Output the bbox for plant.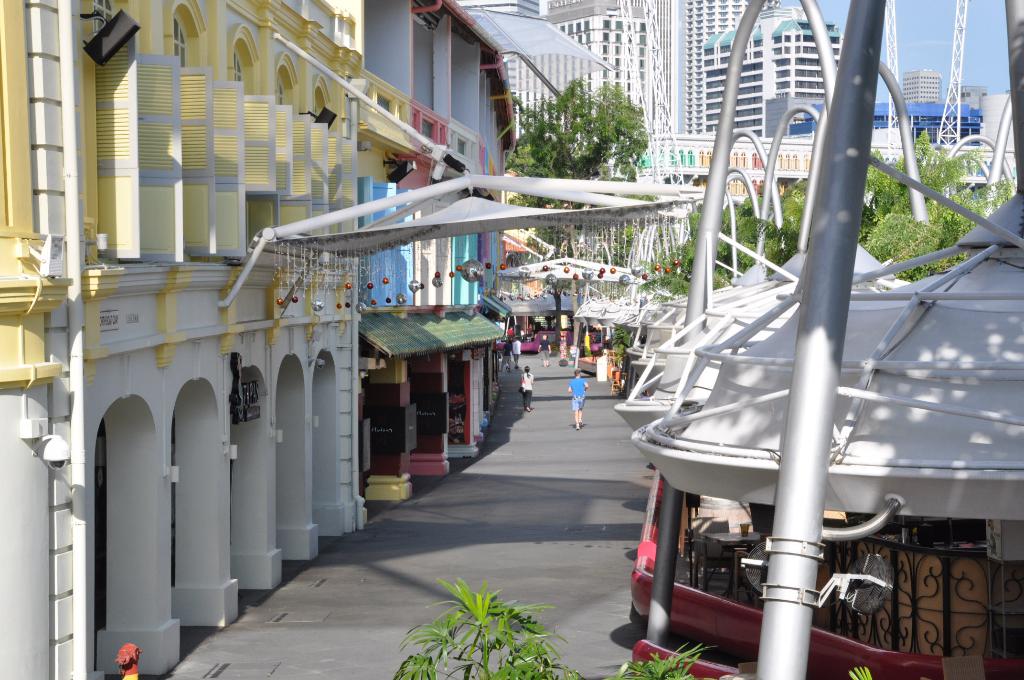
x1=390, y1=573, x2=584, y2=679.
